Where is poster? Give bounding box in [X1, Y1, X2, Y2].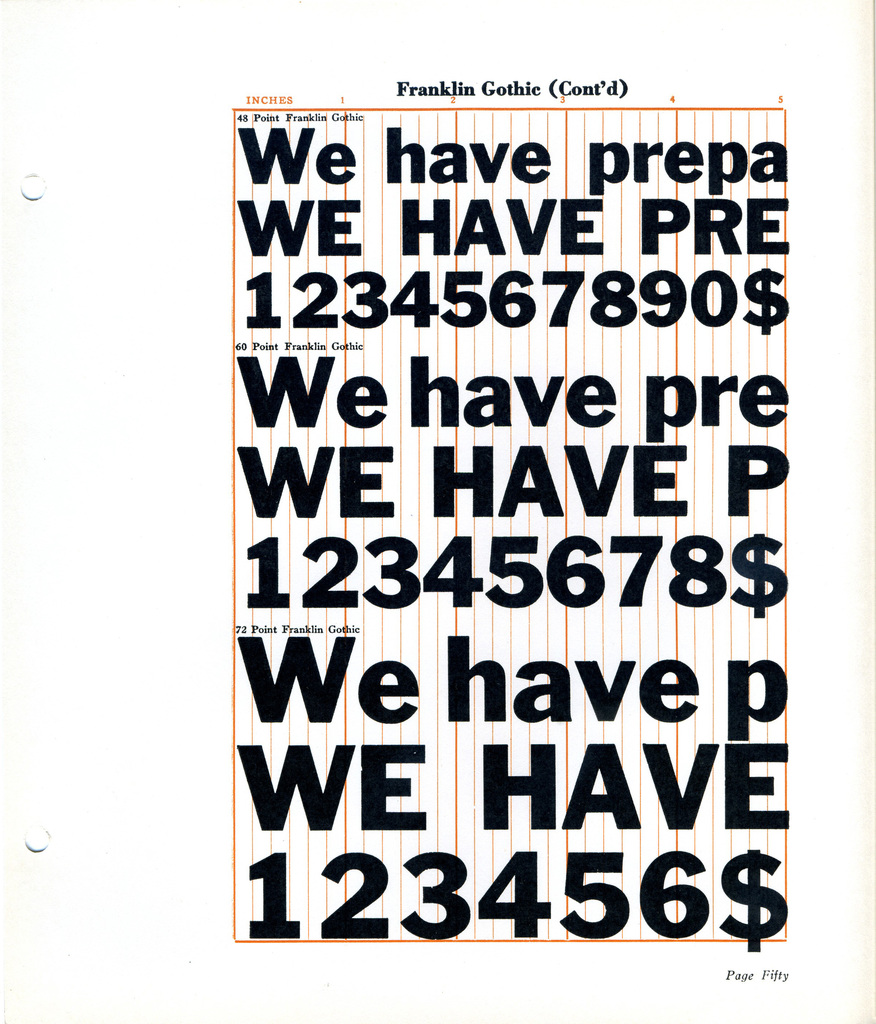
[223, 63, 836, 968].
